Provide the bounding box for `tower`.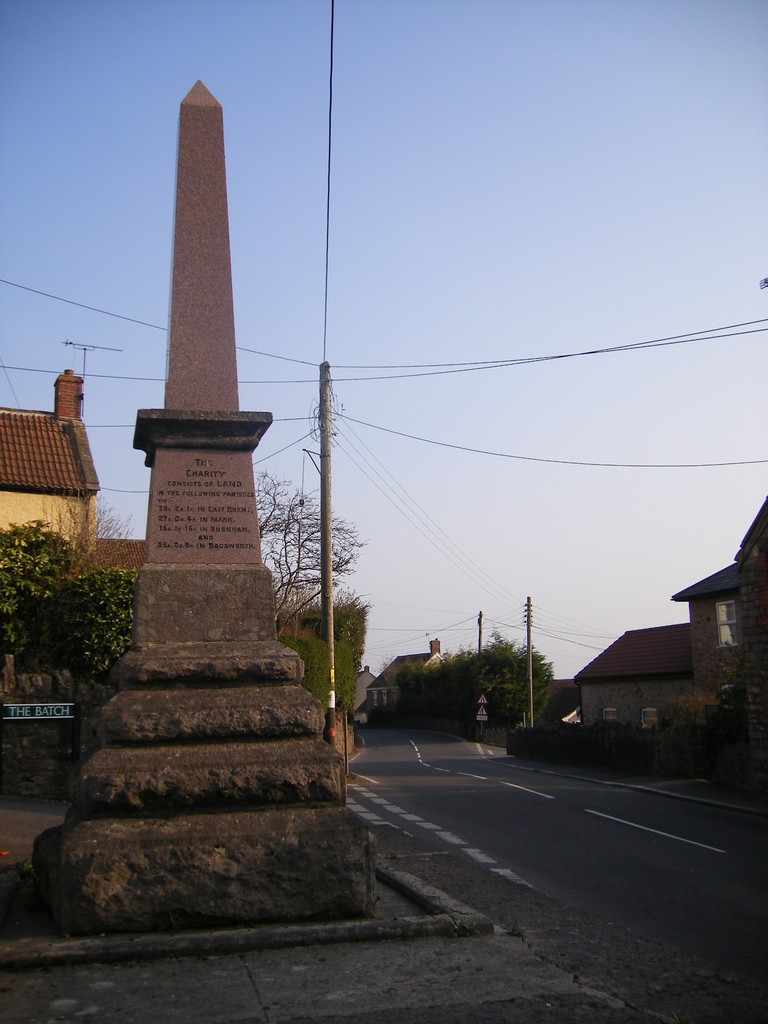
0 372 116 610.
